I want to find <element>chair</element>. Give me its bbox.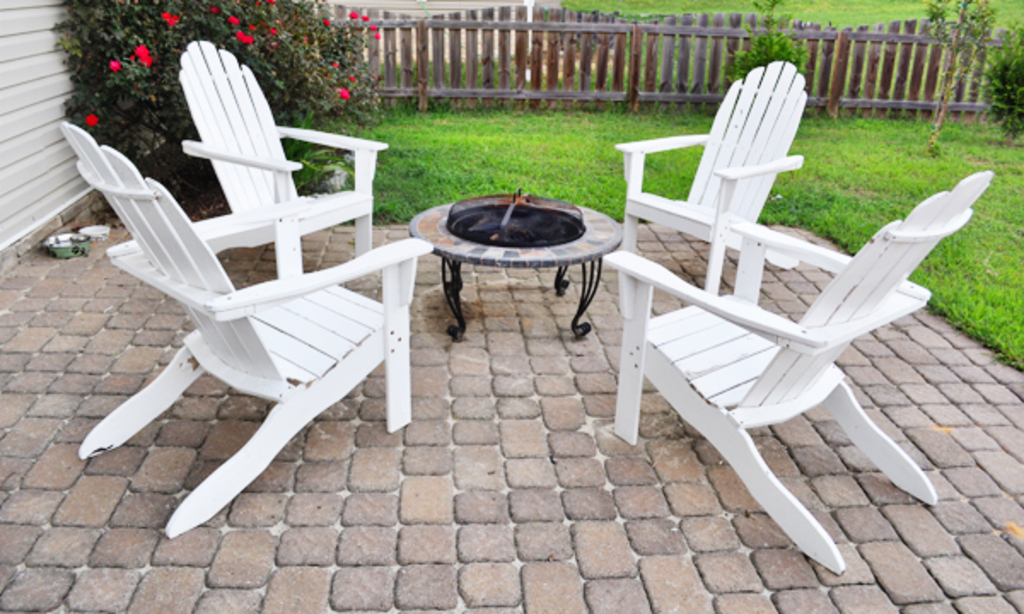
179:39:381:278.
